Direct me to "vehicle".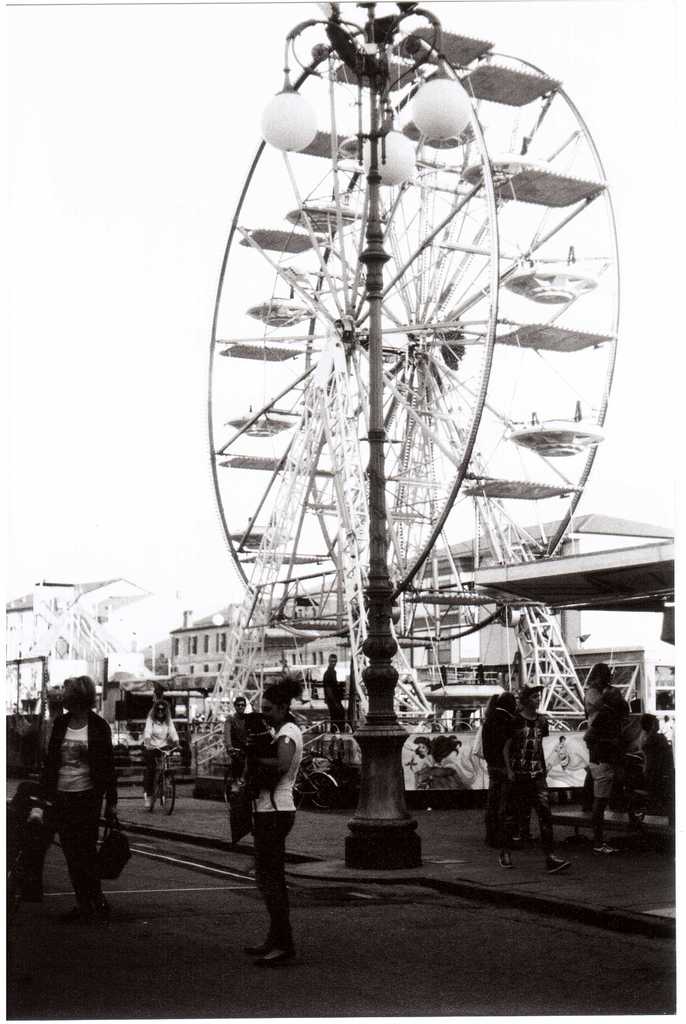
Direction: bbox=[290, 756, 340, 807].
